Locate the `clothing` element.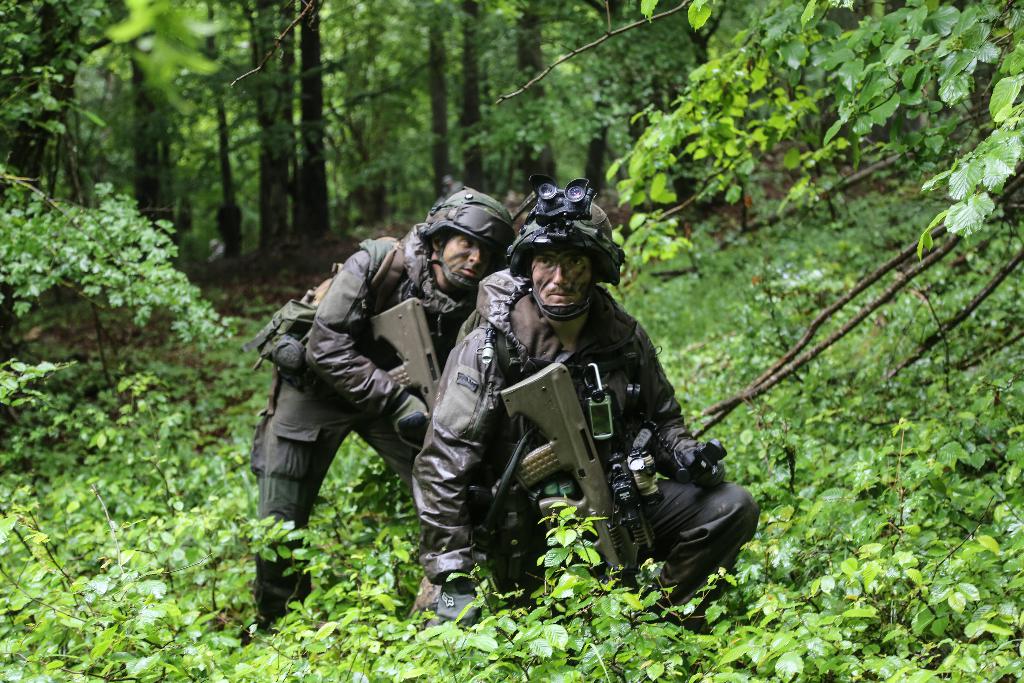
Element bbox: 415,264,760,625.
